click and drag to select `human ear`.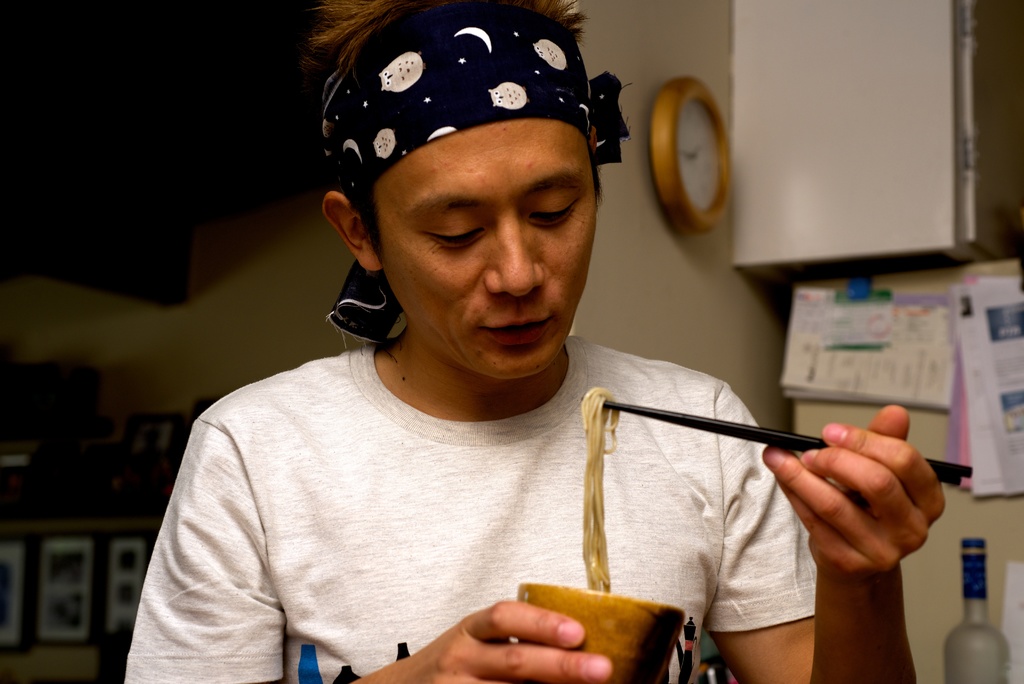
Selection: left=590, top=120, right=598, bottom=147.
